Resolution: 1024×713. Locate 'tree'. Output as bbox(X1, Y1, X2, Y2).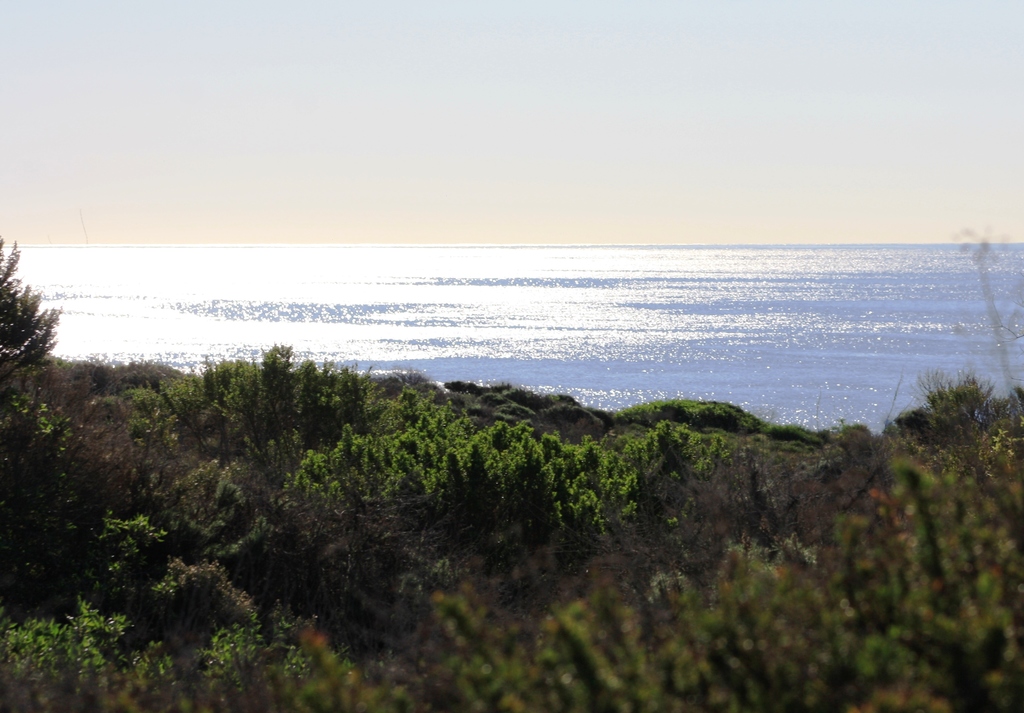
bbox(0, 229, 63, 434).
